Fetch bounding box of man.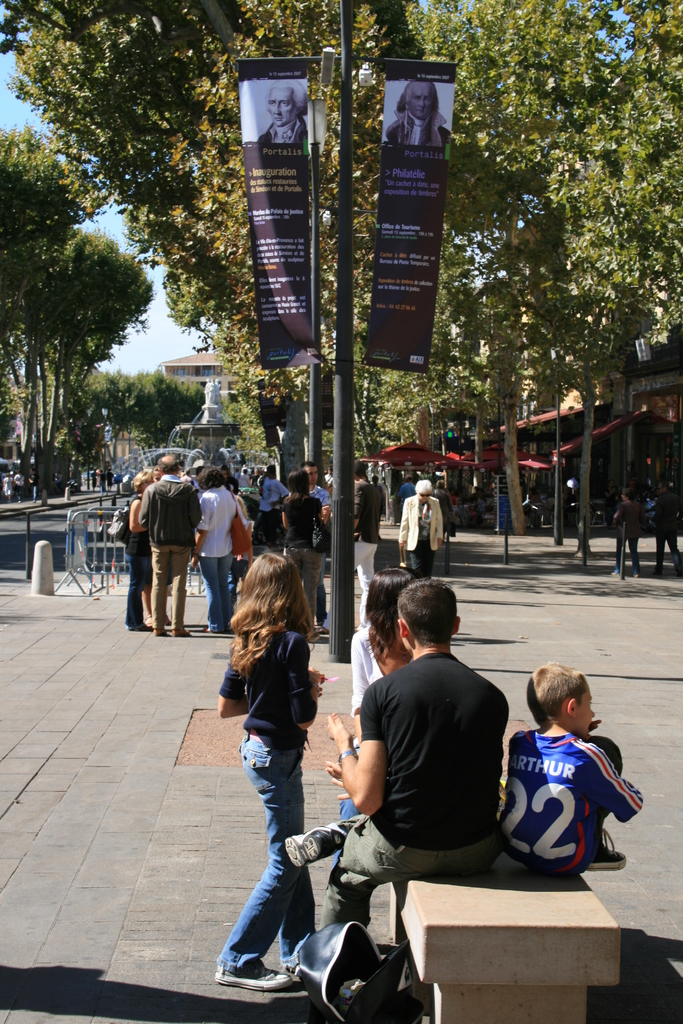
Bbox: x1=344, y1=461, x2=386, y2=597.
